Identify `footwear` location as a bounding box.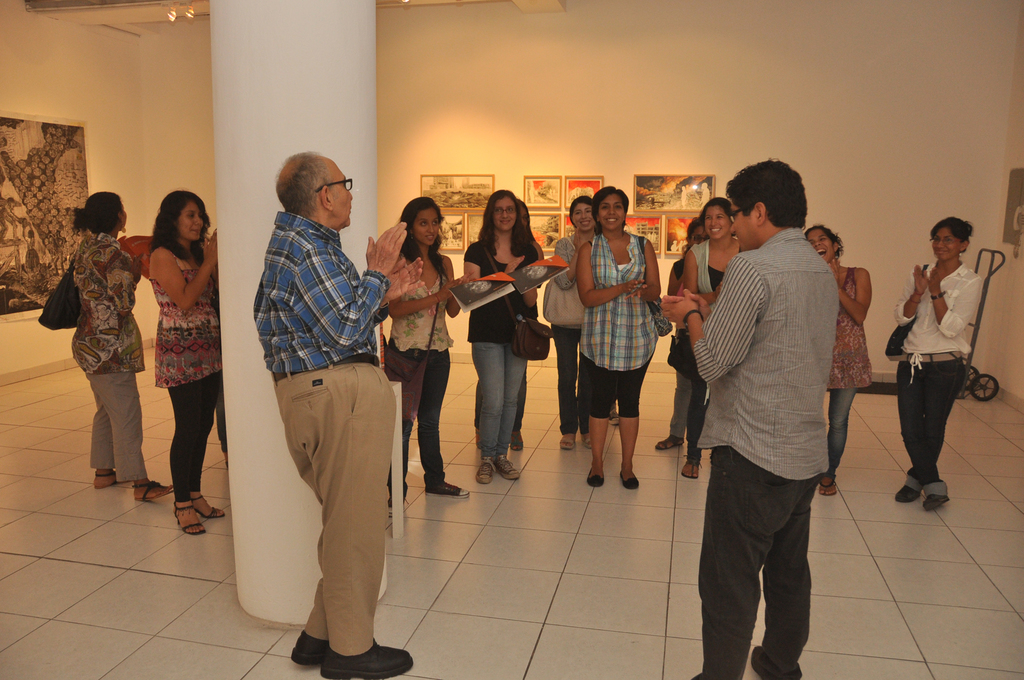
[94, 468, 123, 487].
